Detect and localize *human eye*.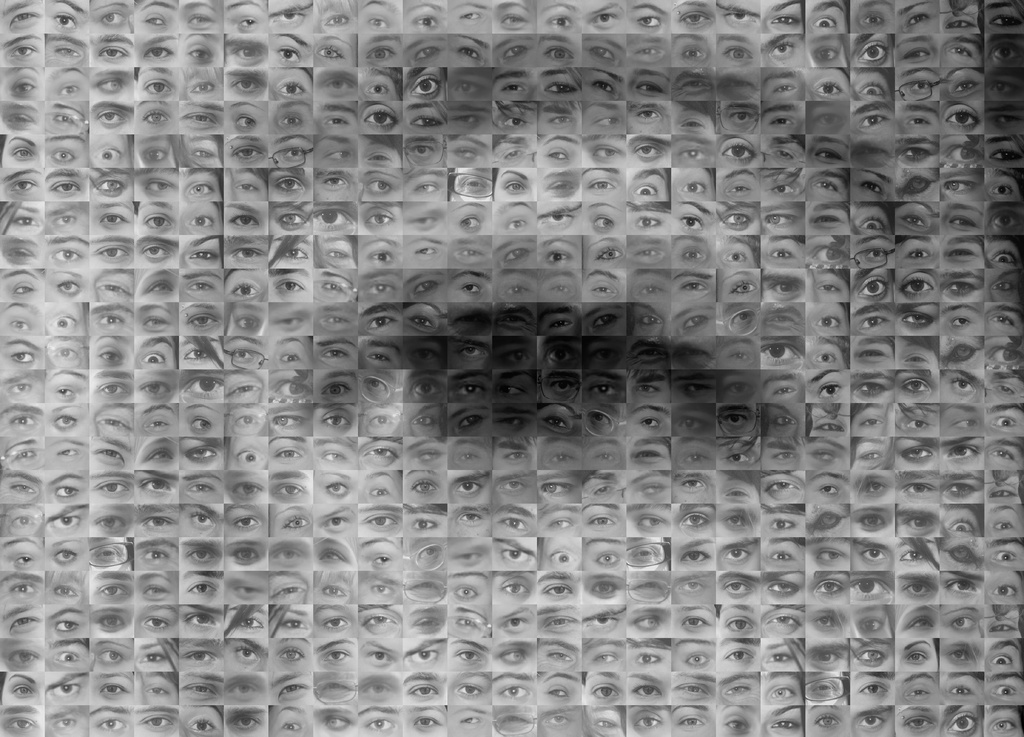
Localized at Rect(11, 79, 37, 94).
